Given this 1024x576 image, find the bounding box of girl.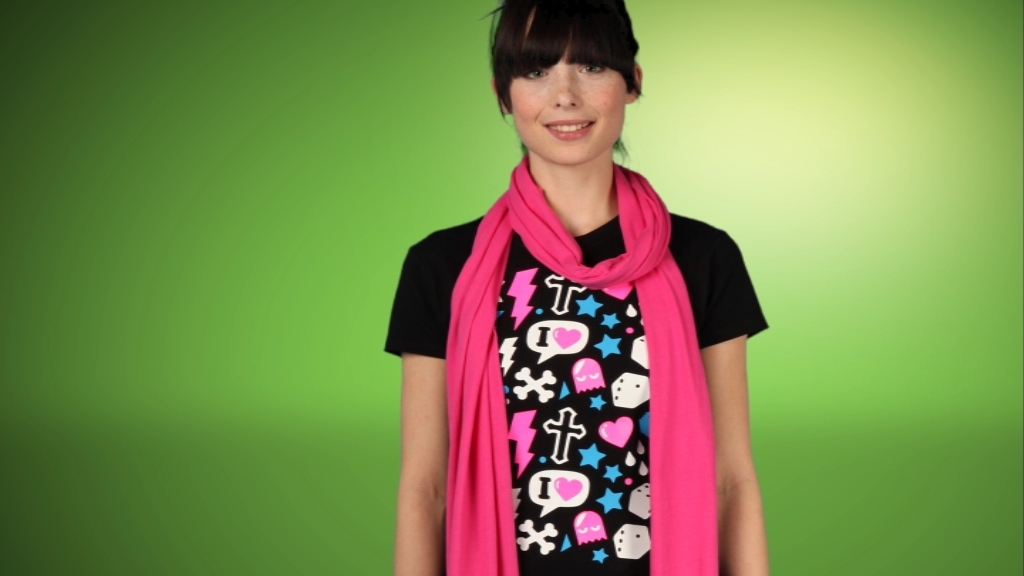
(384, 0, 767, 575).
